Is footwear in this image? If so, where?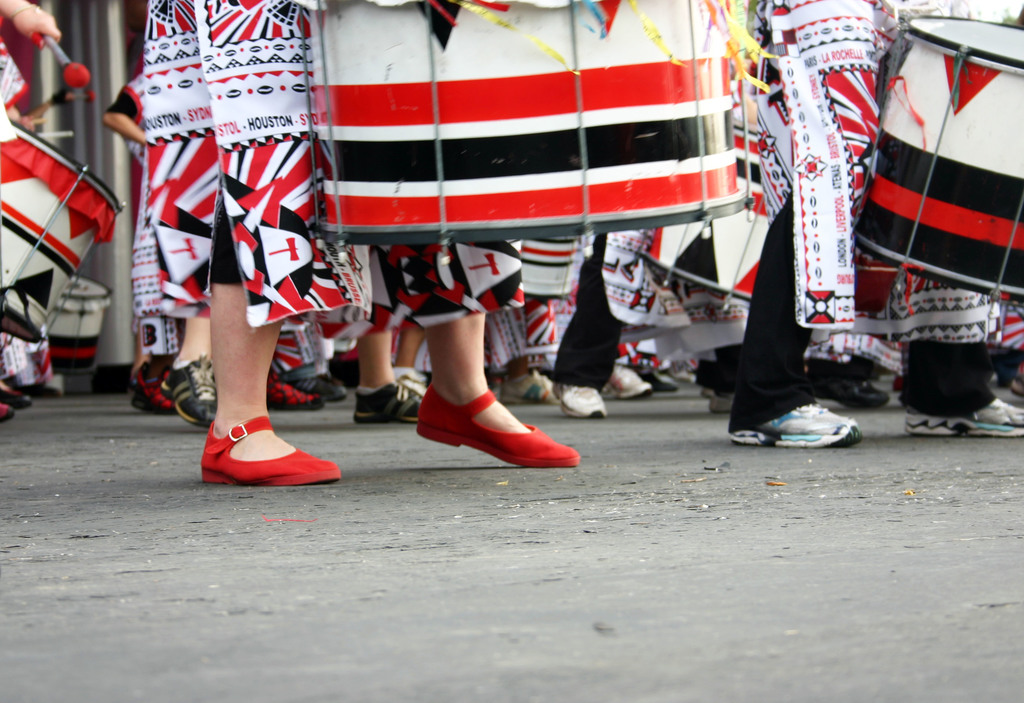
Yes, at 552, 383, 607, 417.
